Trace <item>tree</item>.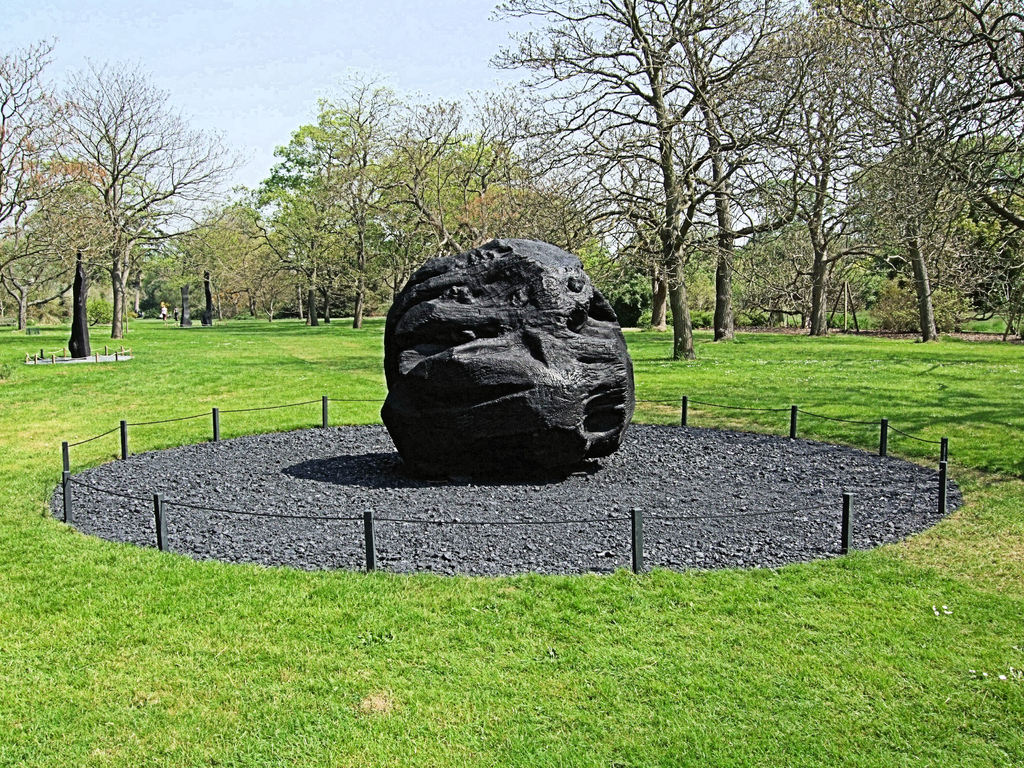
Traced to Rect(678, 8, 906, 352).
